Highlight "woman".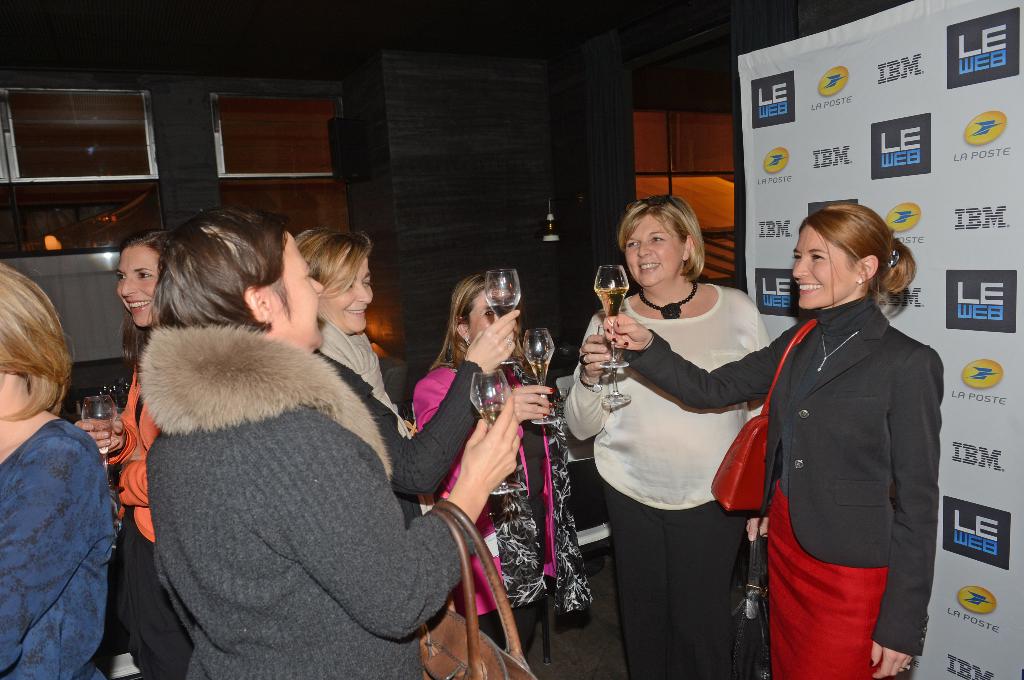
Highlighted region: (x1=408, y1=274, x2=557, y2=658).
